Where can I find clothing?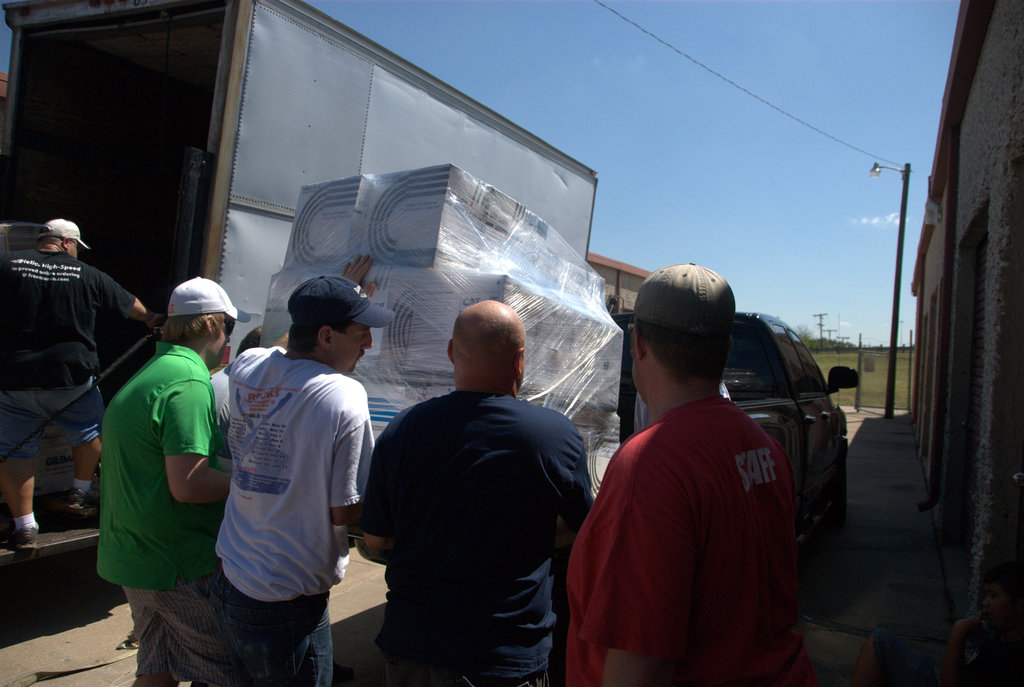
You can find it at crop(559, 384, 815, 686).
